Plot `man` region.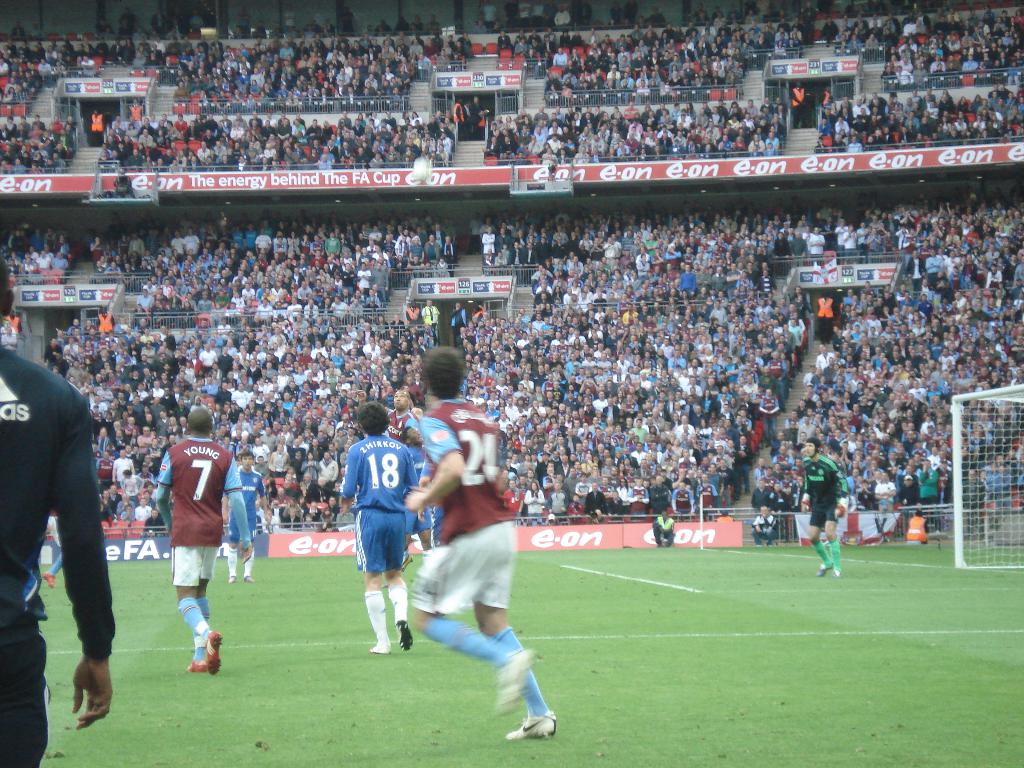
Plotted at x1=221, y1=454, x2=273, y2=585.
